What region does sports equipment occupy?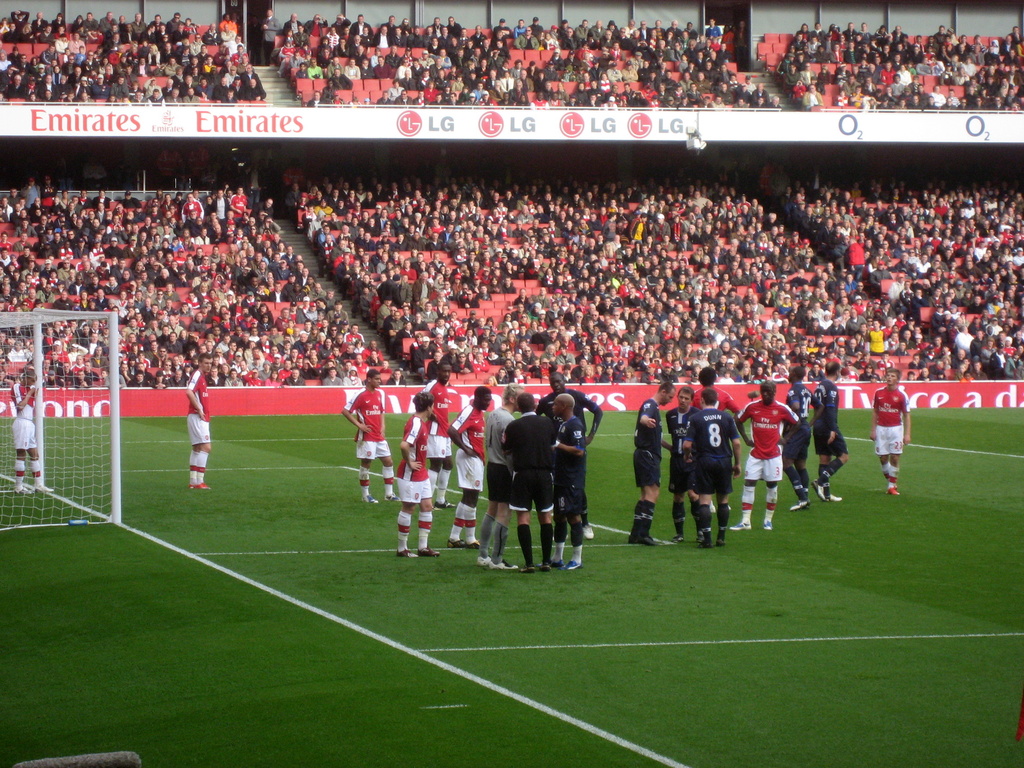
crop(0, 314, 122, 543).
